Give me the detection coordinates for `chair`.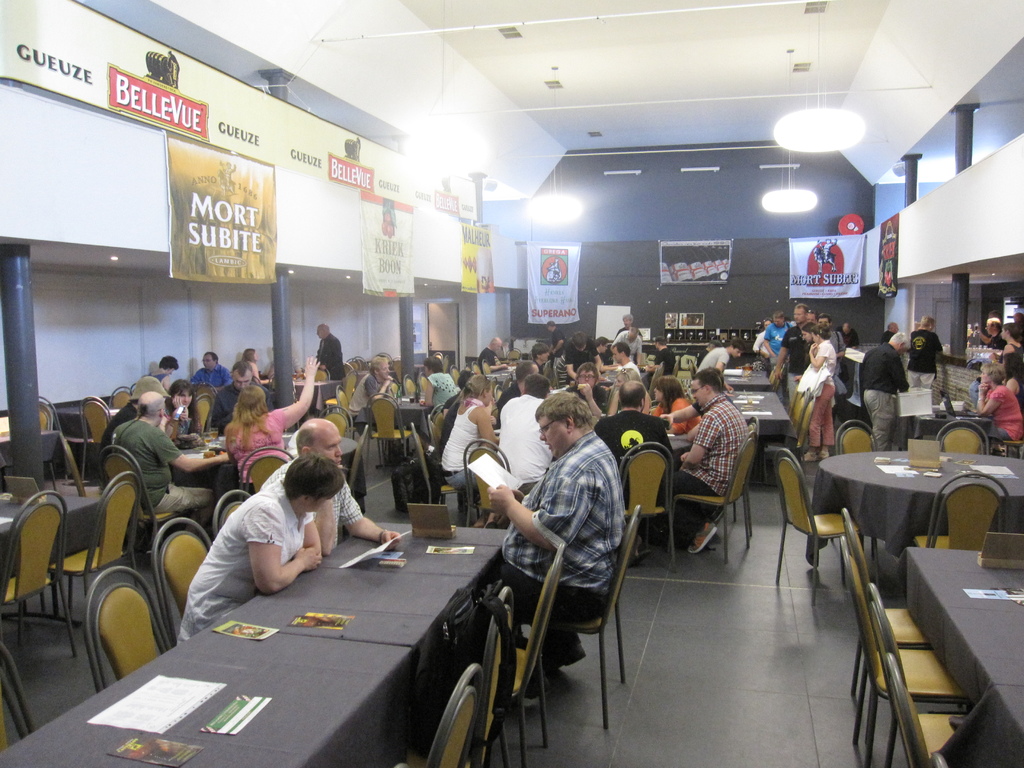
box=[97, 447, 199, 569].
